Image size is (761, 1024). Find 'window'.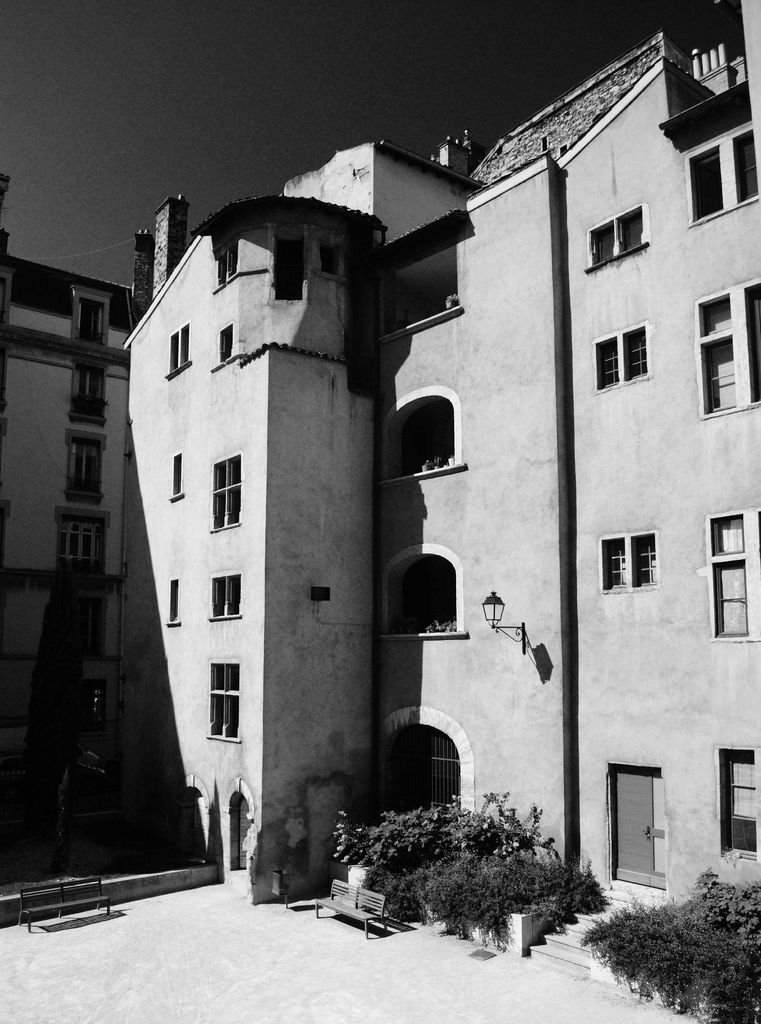
detection(717, 755, 760, 861).
